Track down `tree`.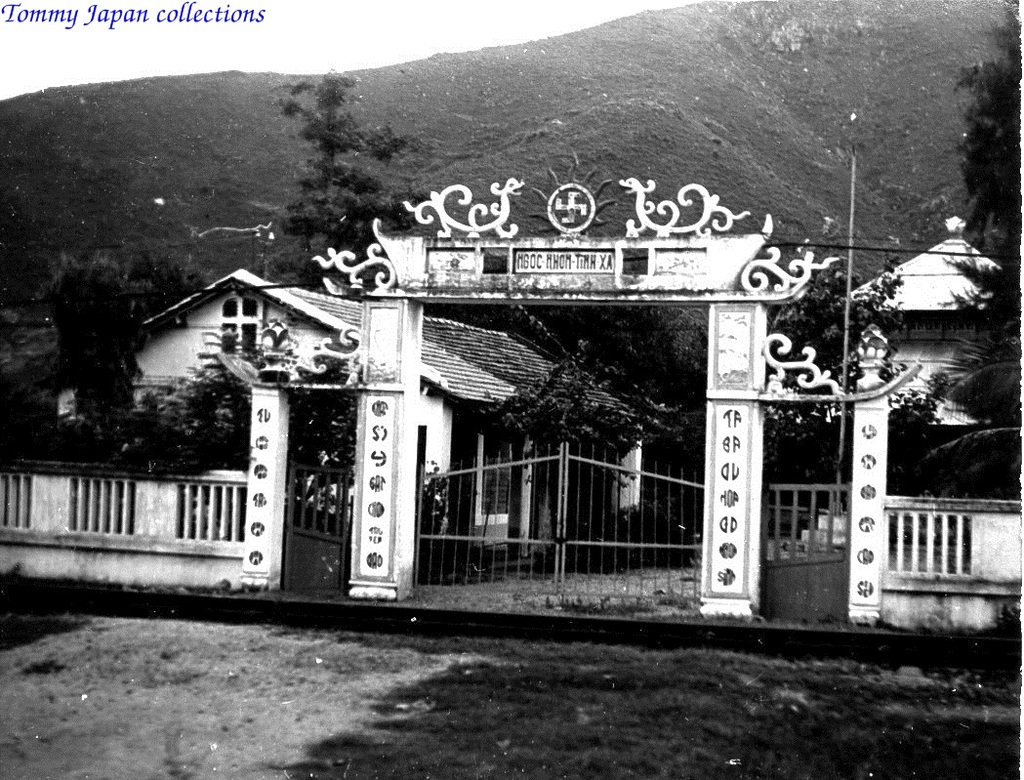
Tracked to (x1=670, y1=247, x2=909, y2=523).
